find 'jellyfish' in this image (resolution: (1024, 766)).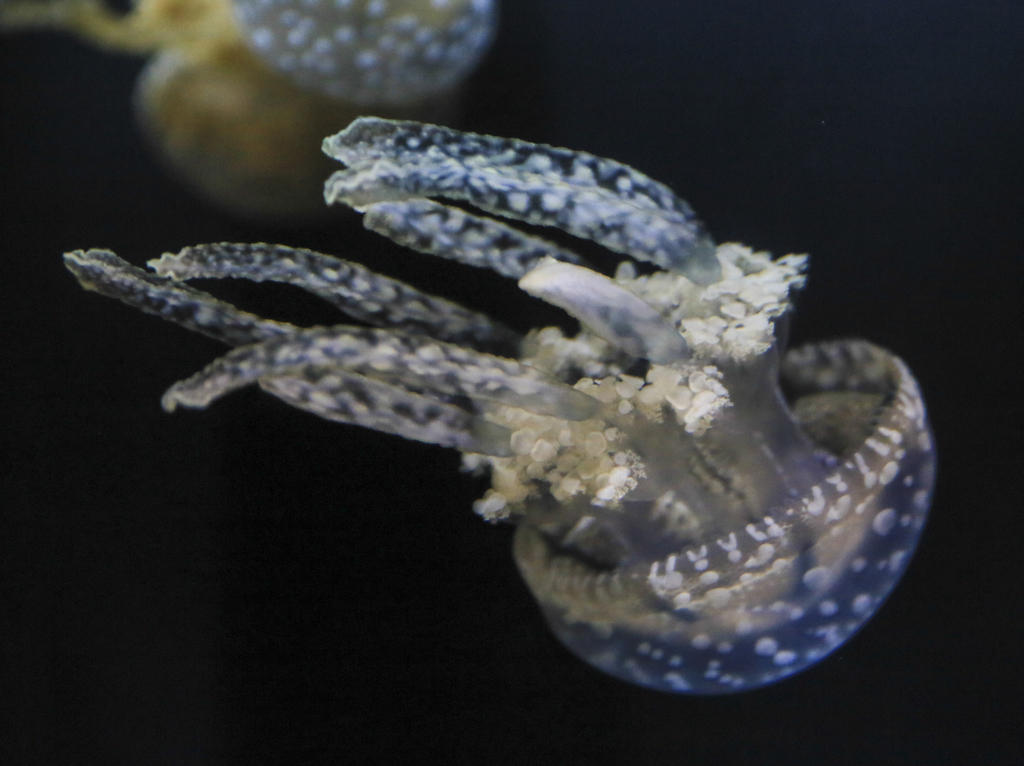
left=62, top=0, right=497, bottom=101.
